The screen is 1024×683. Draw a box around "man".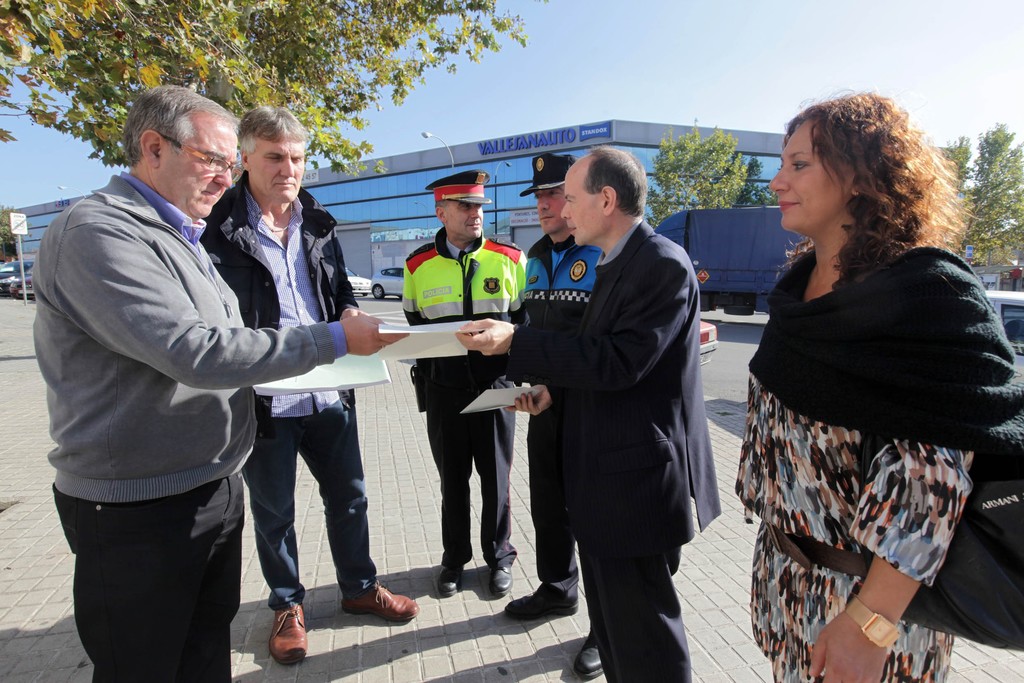
bbox(399, 168, 526, 597).
